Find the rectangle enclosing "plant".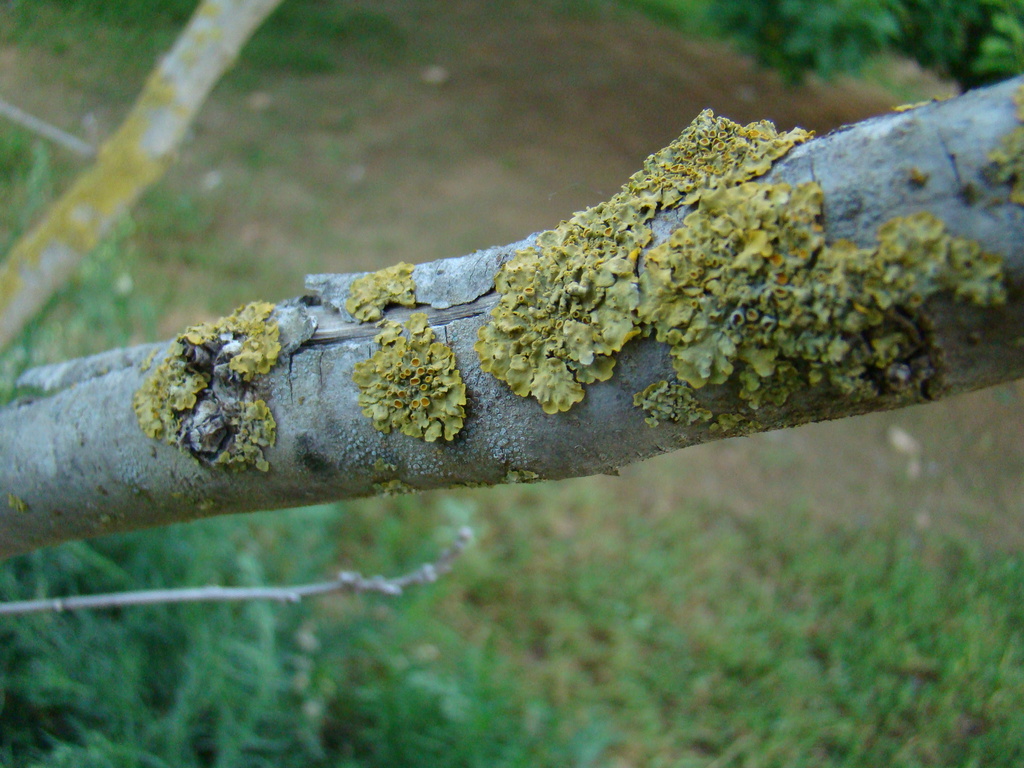
<box>620,0,1022,98</box>.
